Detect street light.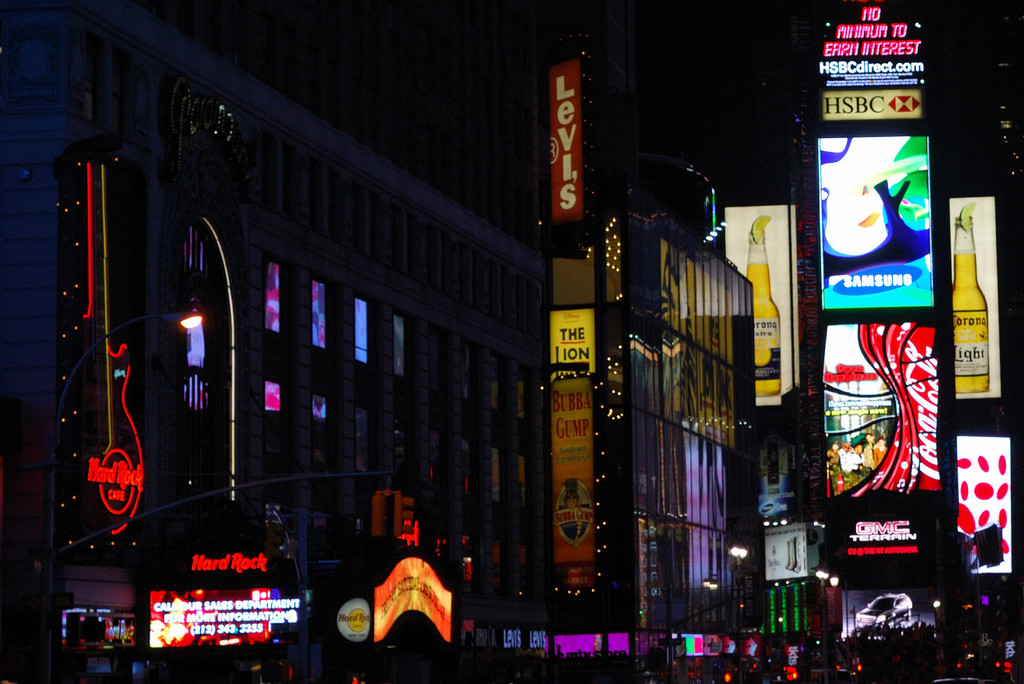
Detected at 723:544:751:633.
